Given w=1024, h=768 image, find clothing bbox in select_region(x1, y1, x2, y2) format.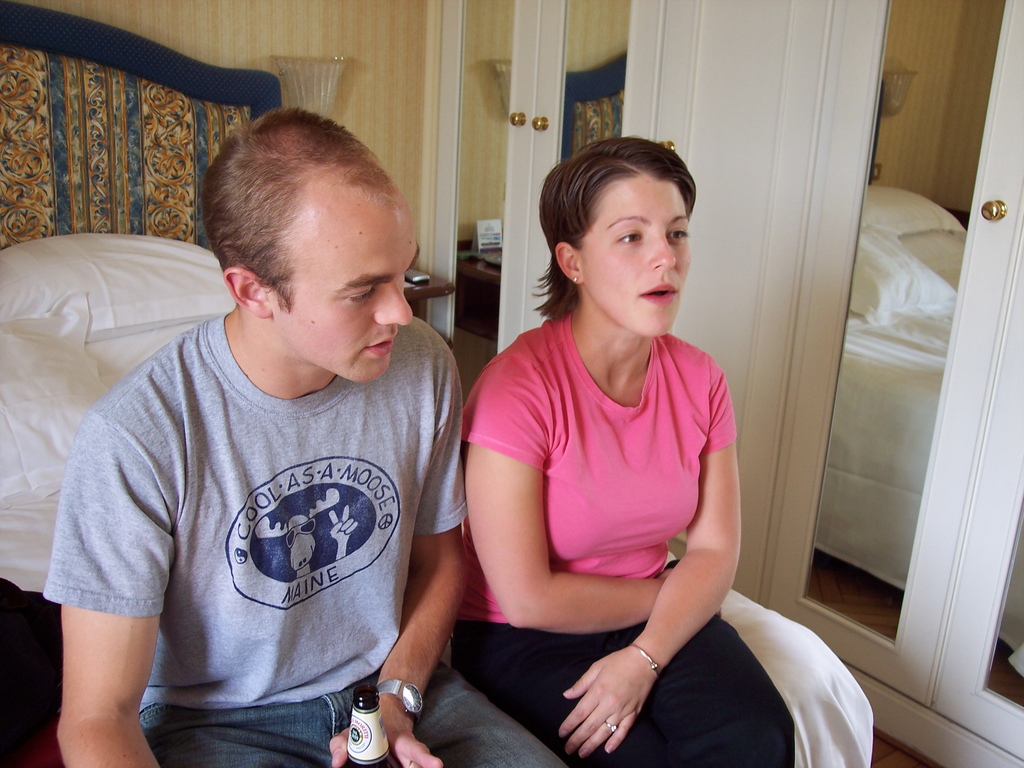
select_region(457, 311, 796, 767).
